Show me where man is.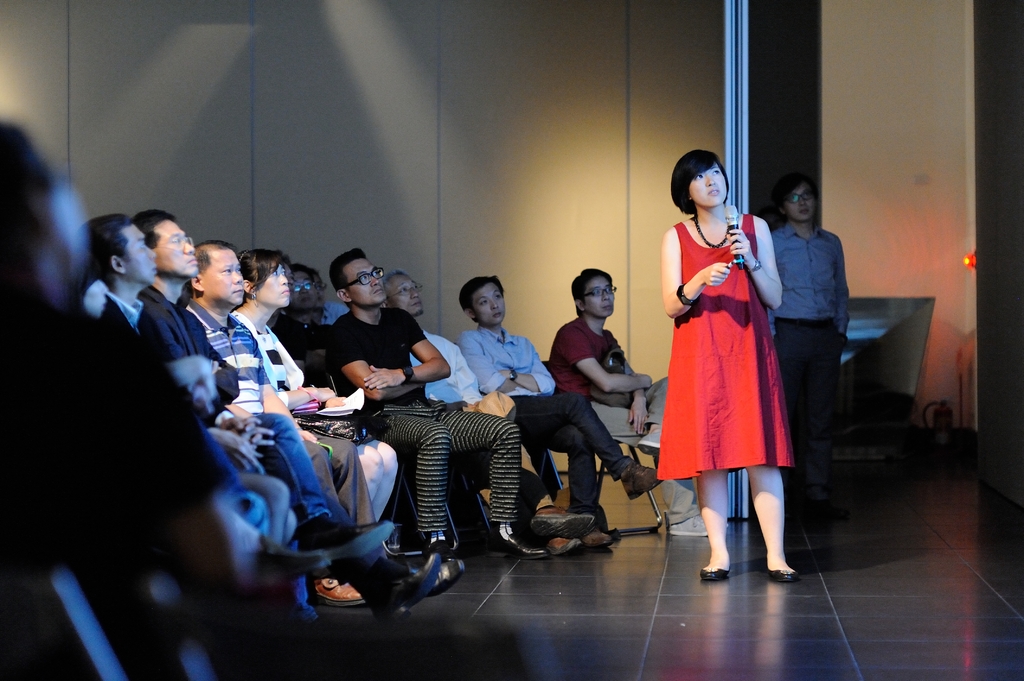
man is at <box>767,177,851,429</box>.
